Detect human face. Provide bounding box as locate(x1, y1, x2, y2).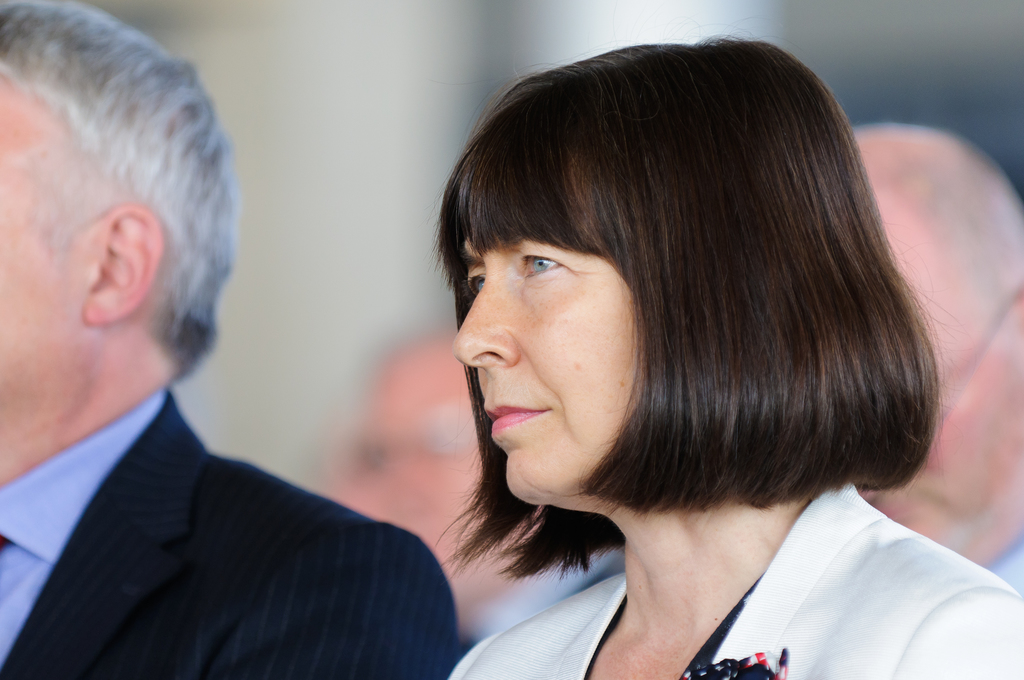
locate(452, 245, 646, 500).
